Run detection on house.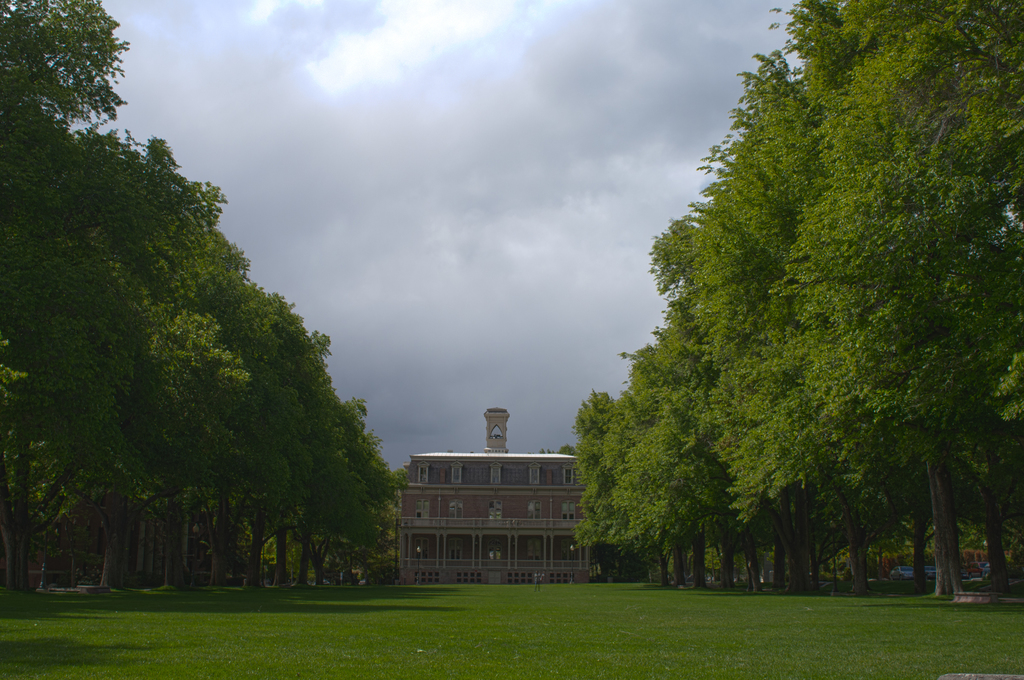
Result: [364, 422, 563, 595].
